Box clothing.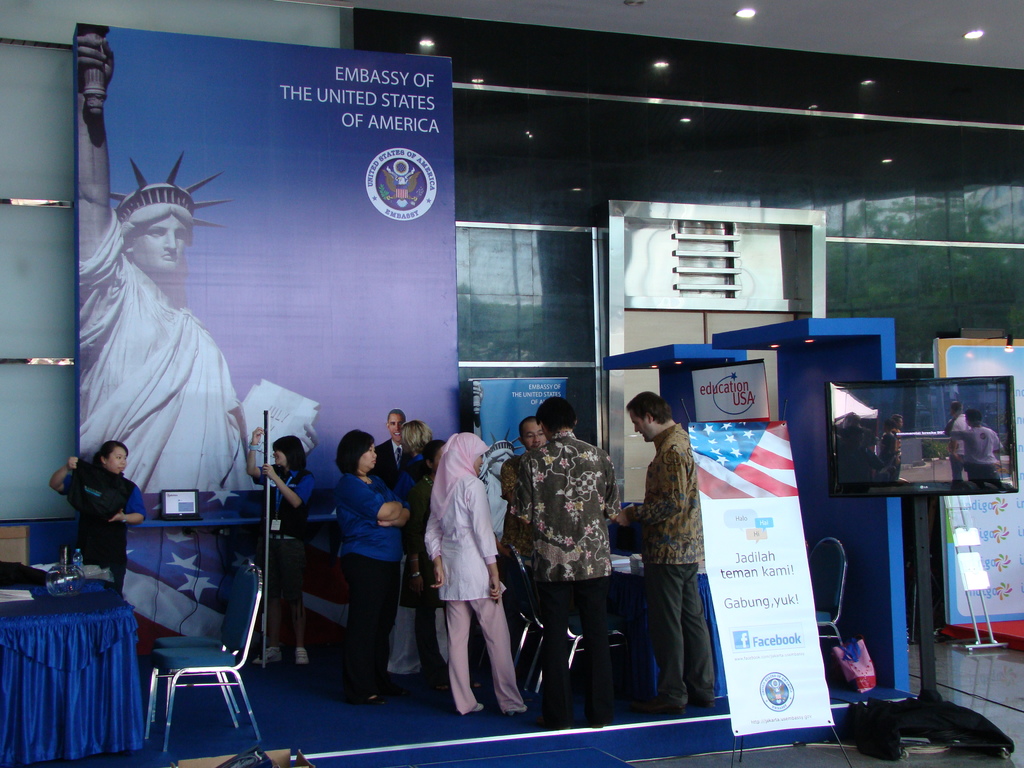
box=[348, 475, 403, 703].
